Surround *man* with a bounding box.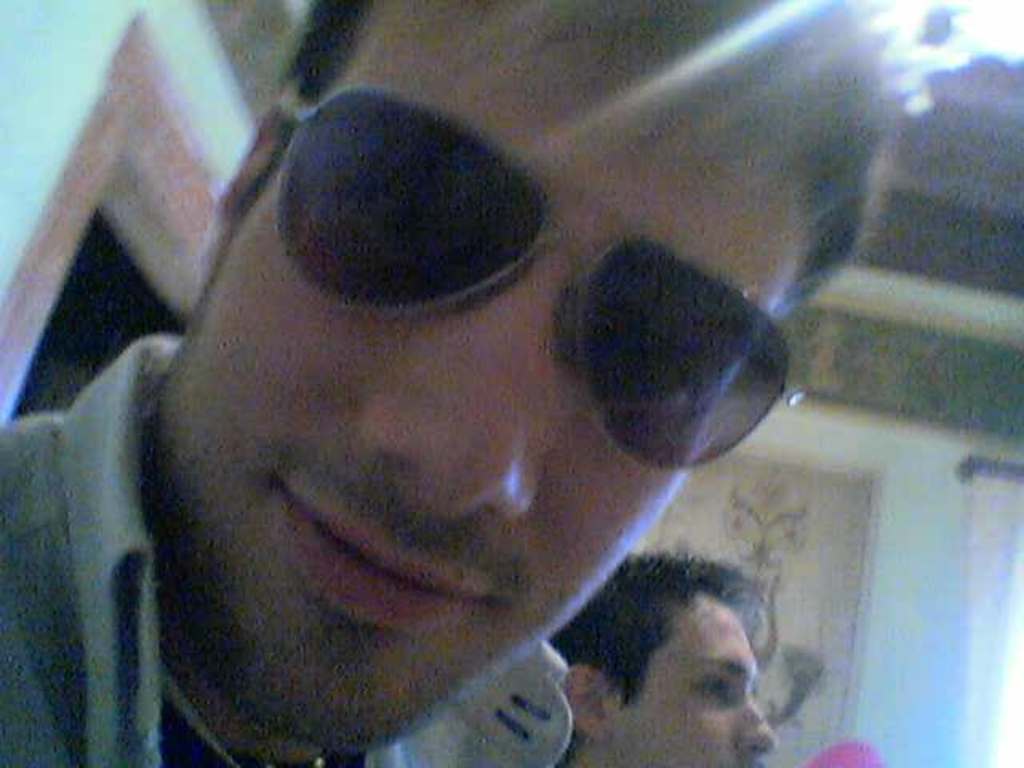
x1=518 y1=558 x2=829 y2=767.
